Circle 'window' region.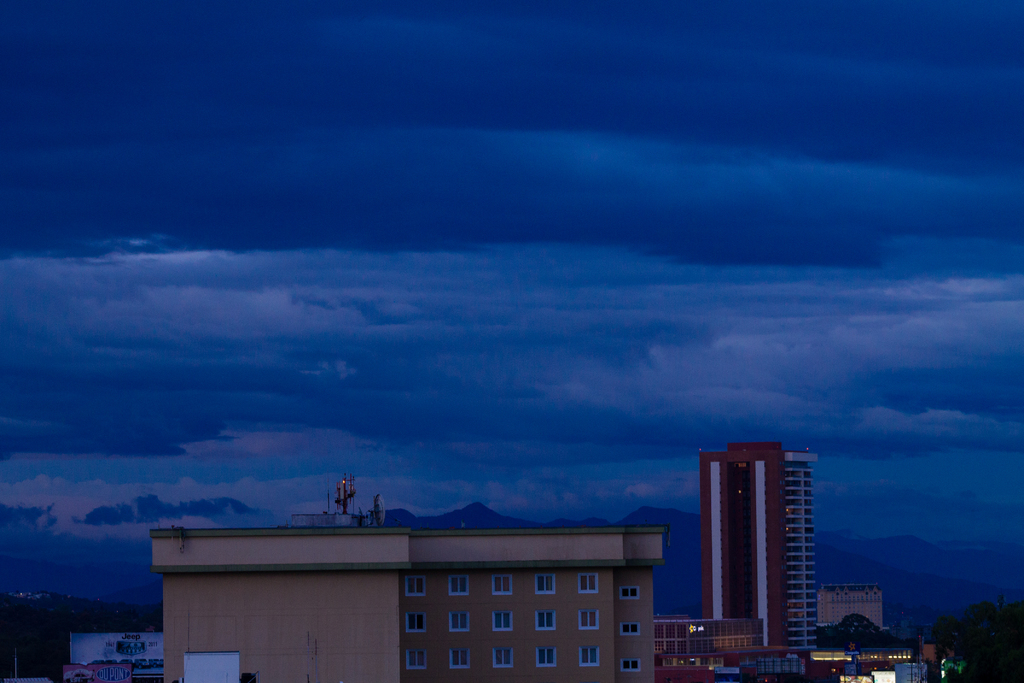
Region: x1=621 y1=626 x2=639 y2=635.
